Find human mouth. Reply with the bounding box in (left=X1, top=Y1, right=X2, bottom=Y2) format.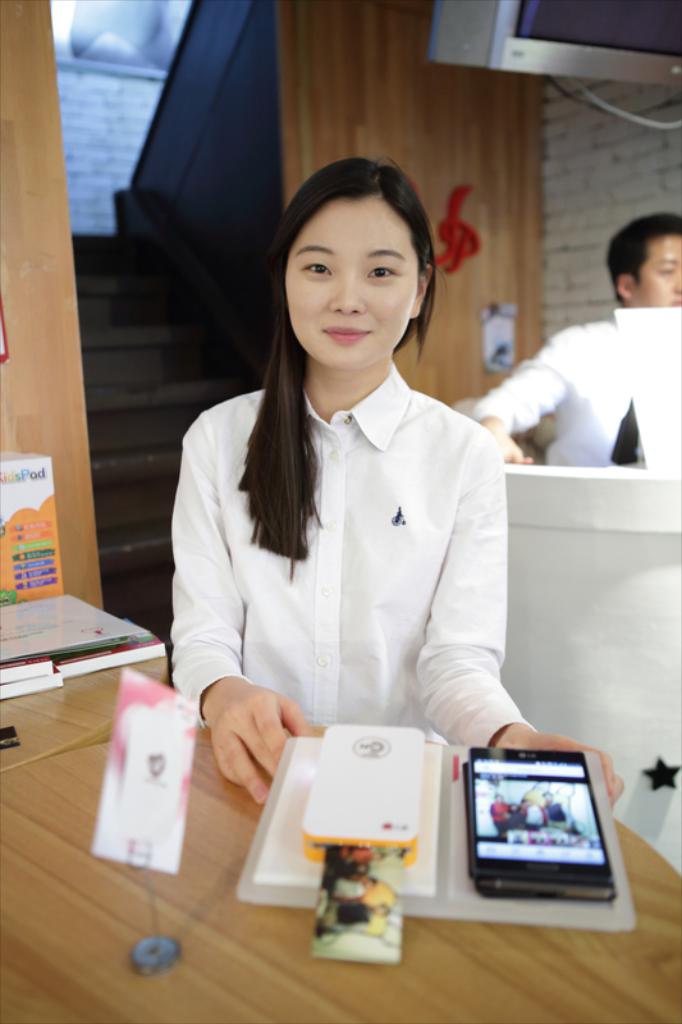
(left=321, top=325, right=369, bottom=347).
